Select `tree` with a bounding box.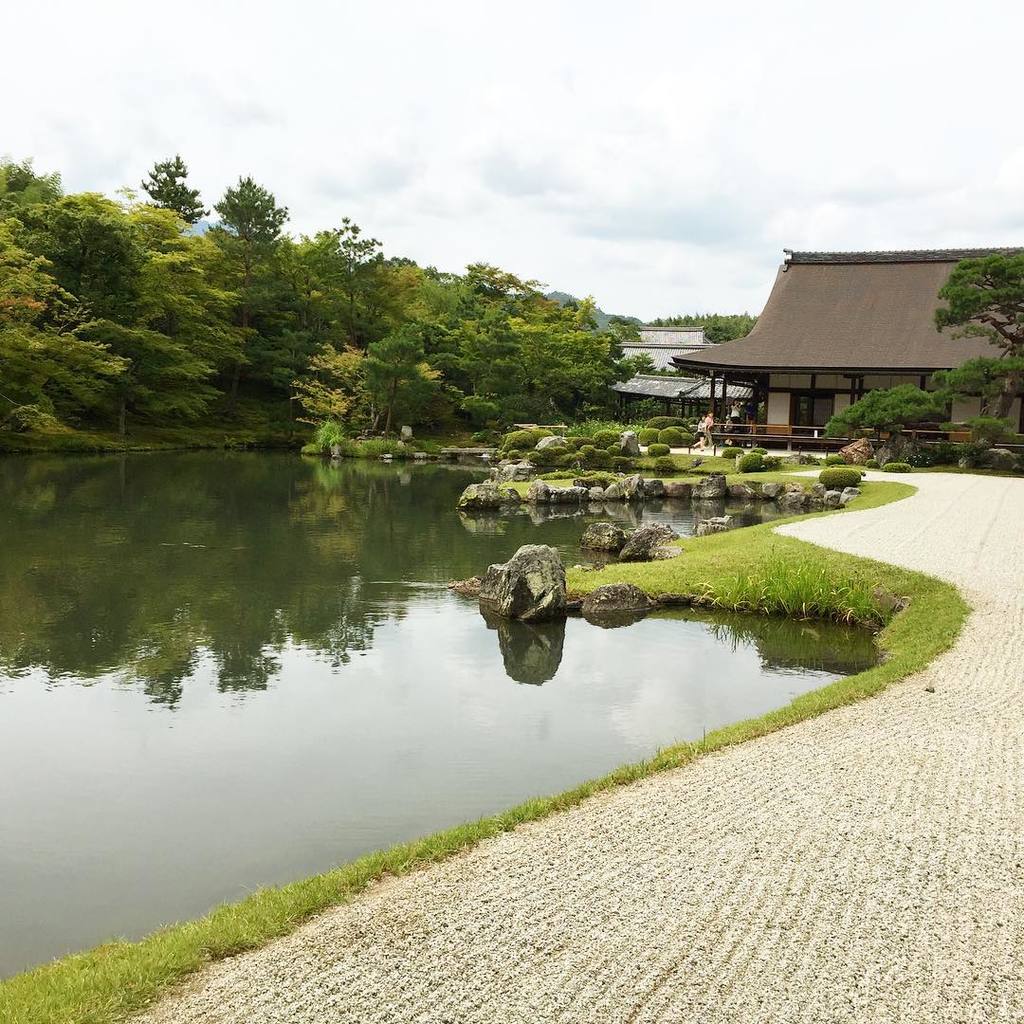
359:318:441:439.
